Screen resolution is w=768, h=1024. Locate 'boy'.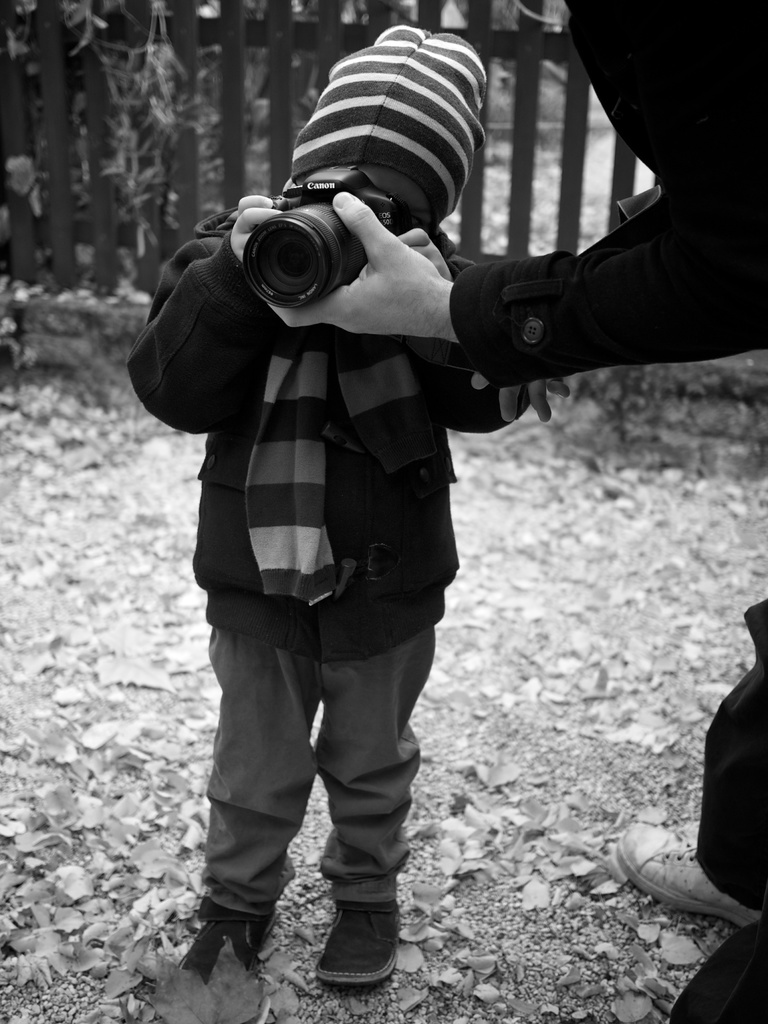
x1=104 y1=0 x2=657 y2=941.
